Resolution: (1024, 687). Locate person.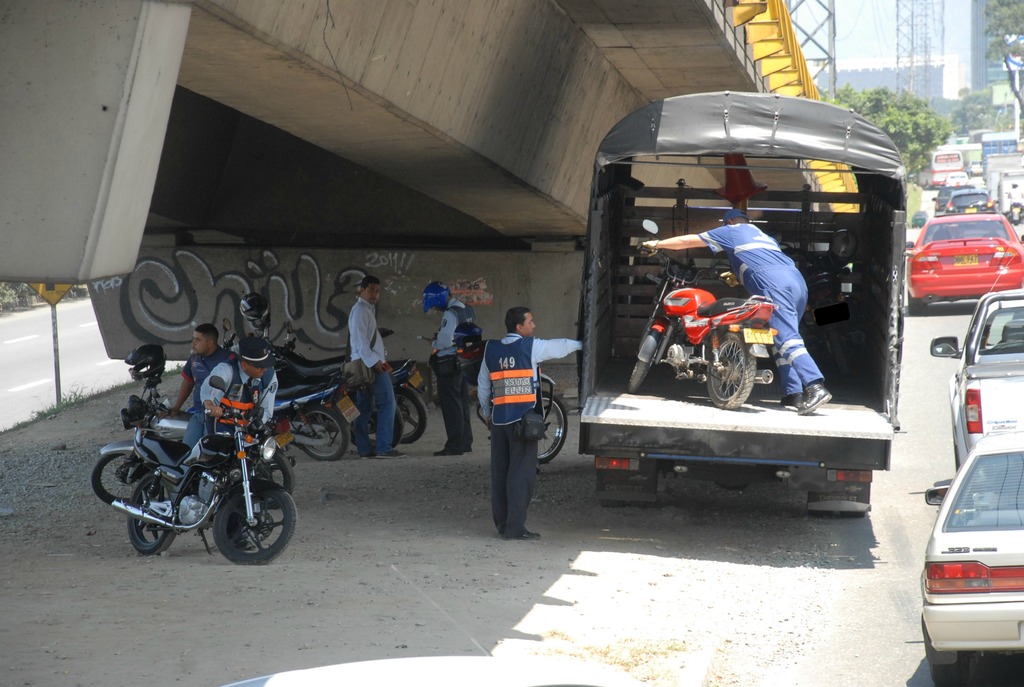
[left=1002, top=178, right=1023, bottom=212].
